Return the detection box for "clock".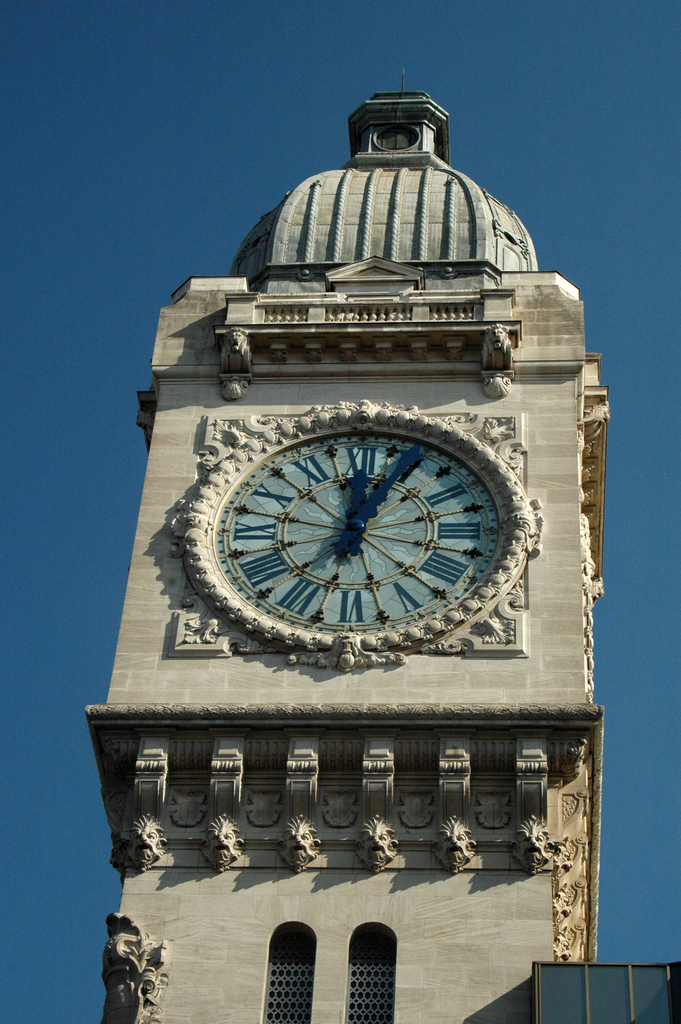
(186,403,544,660).
